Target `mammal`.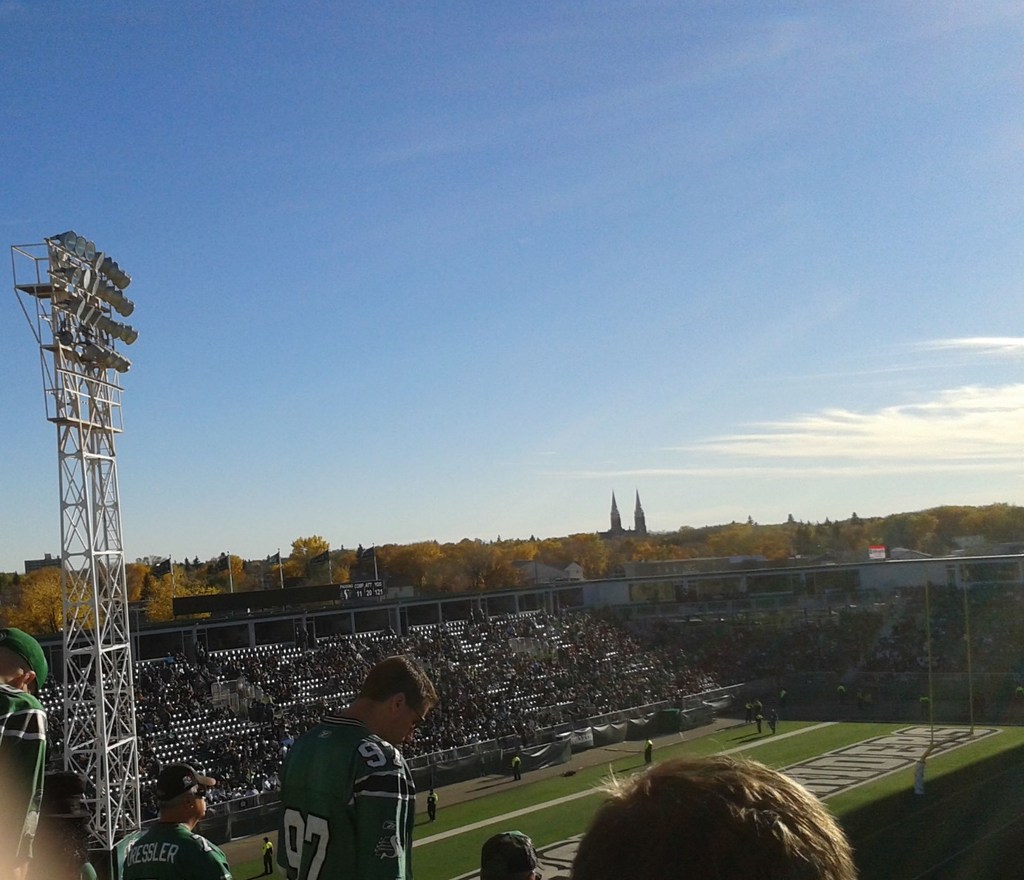
Target region: 235/686/457/879.
